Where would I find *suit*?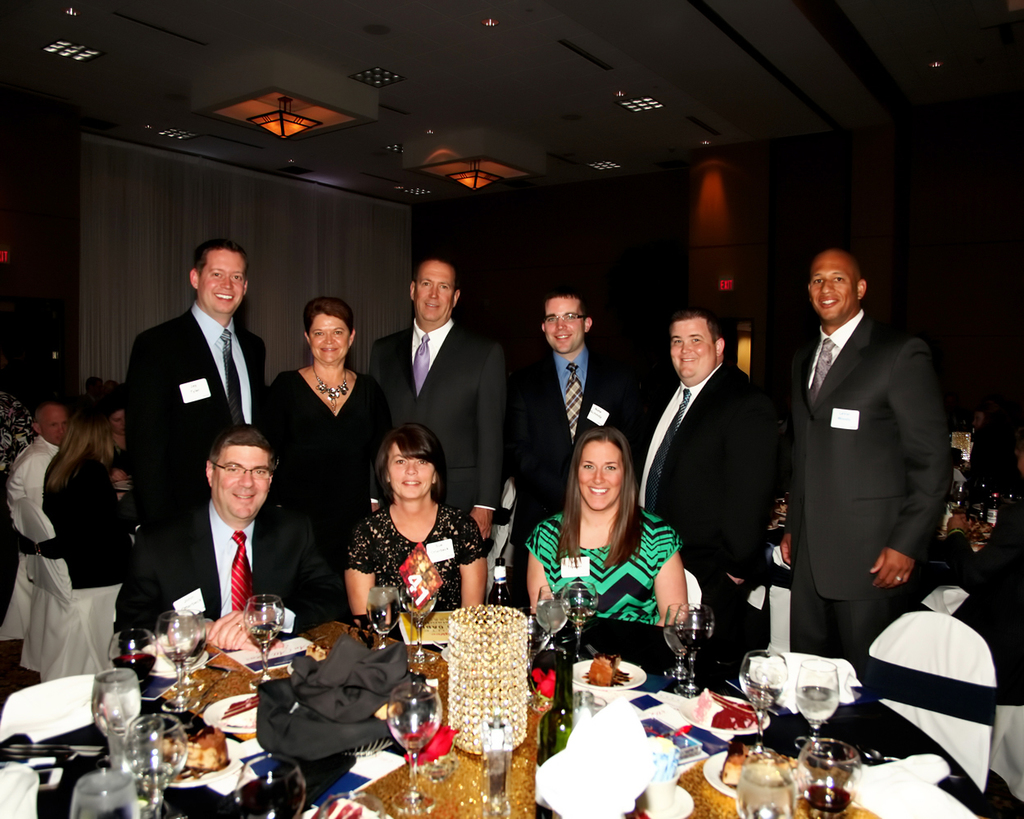
At (631,355,788,672).
